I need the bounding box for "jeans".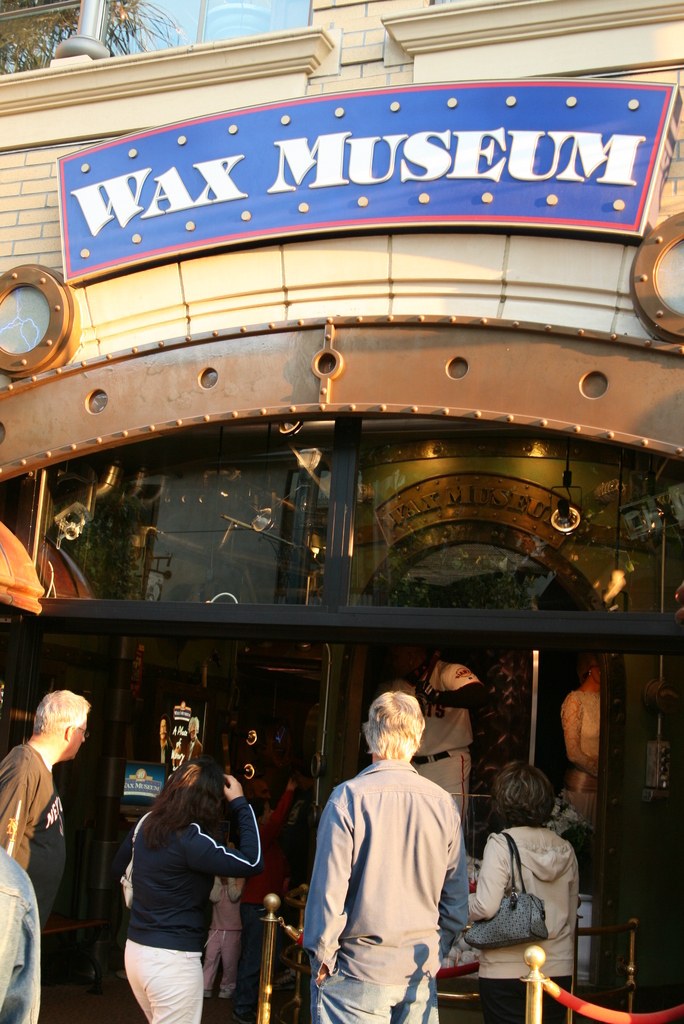
Here it is: [left=0, top=843, right=43, bottom=1023].
